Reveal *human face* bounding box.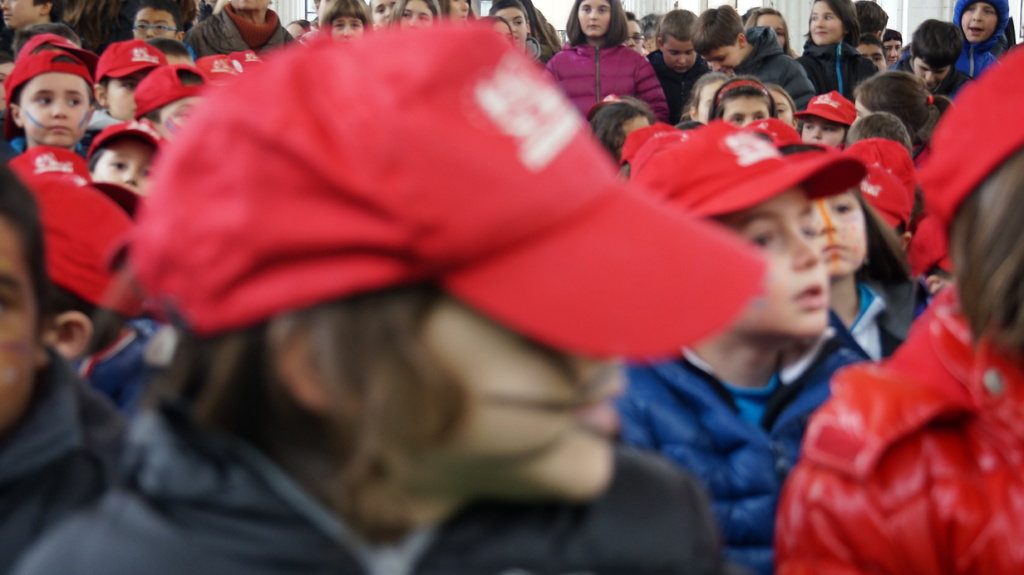
Revealed: box=[417, 299, 627, 494].
